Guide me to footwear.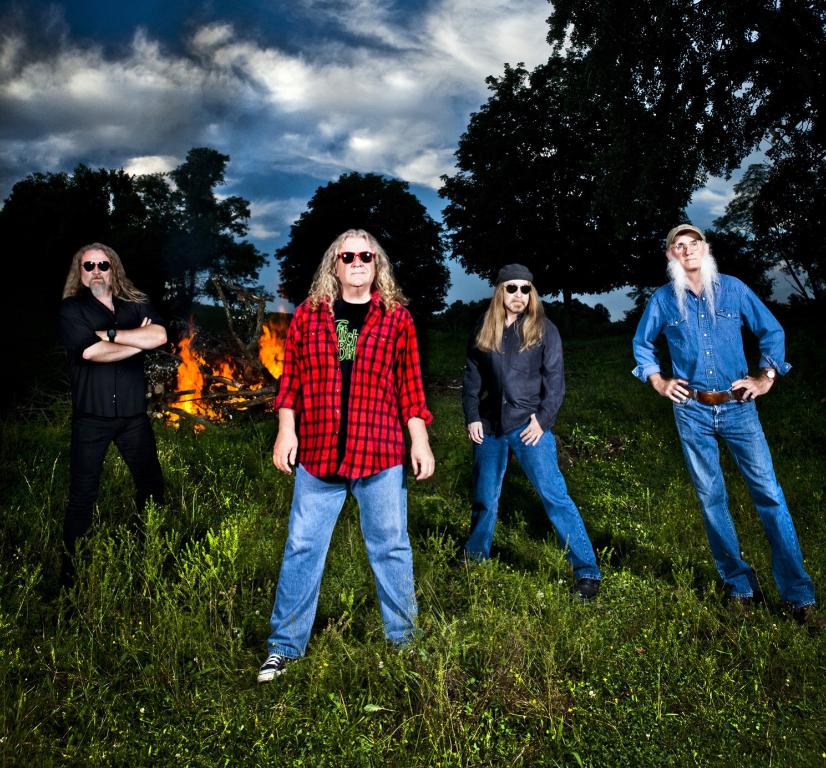
Guidance: pyautogui.locateOnScreen(778, 599, 820, 636).
